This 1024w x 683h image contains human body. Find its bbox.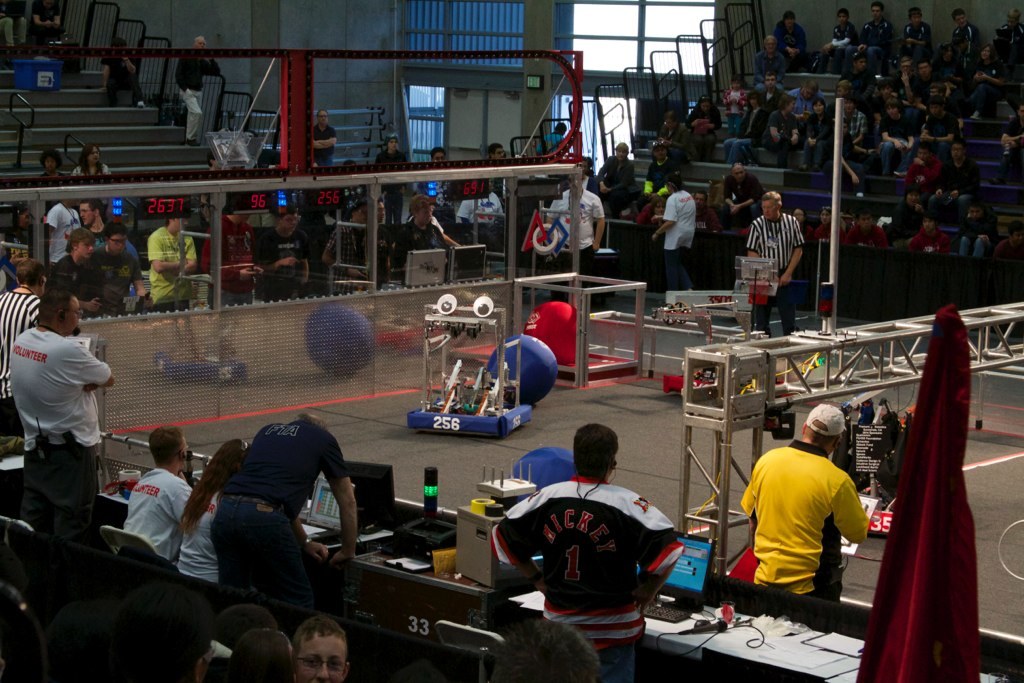
{"left": 310, "top": 105, "right": 334, "bottom": 165}.
